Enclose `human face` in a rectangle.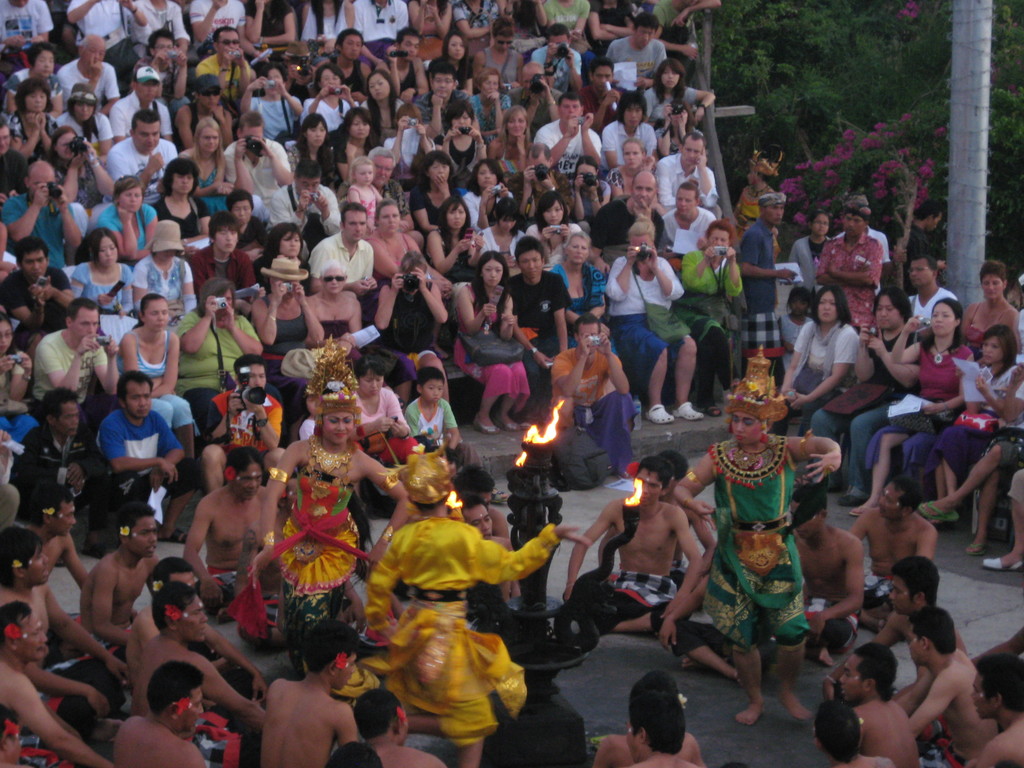
detection(180, 683, 203, 730).
